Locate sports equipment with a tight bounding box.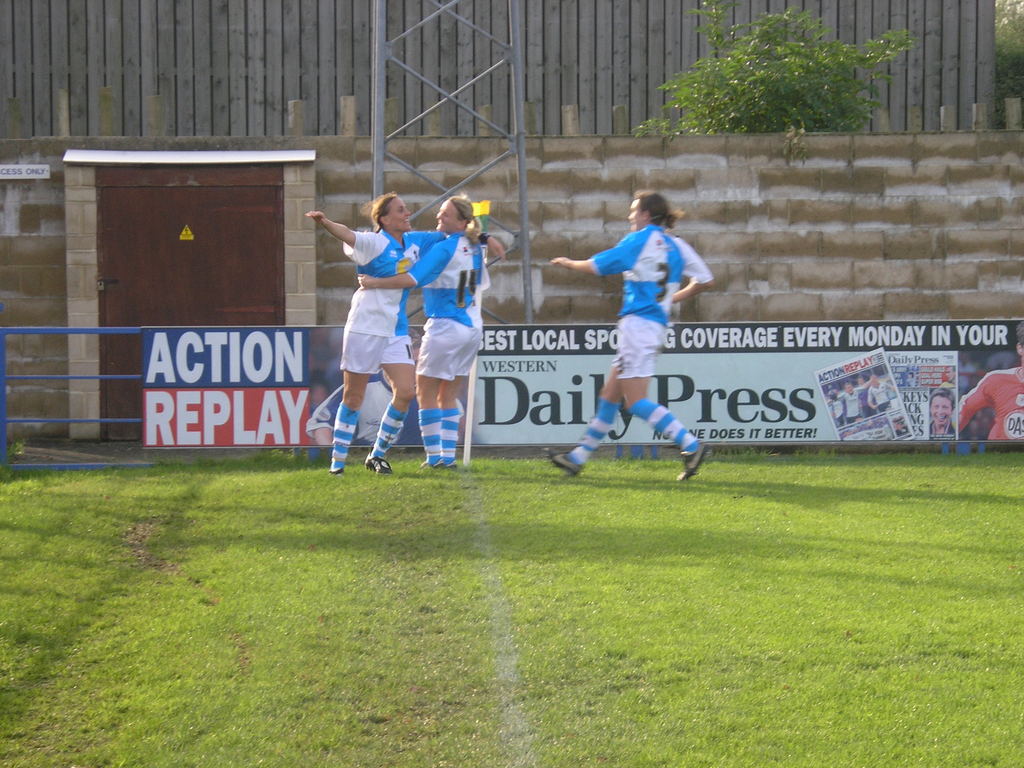
BBox(545, 447, 584, 478).
